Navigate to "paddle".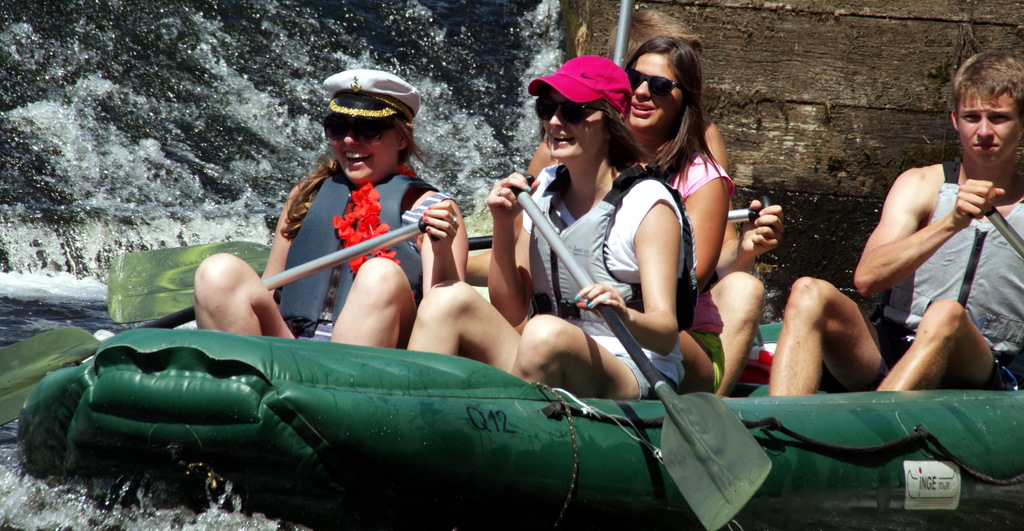
Navigation target: BBox(0, 220, 440, 429).
